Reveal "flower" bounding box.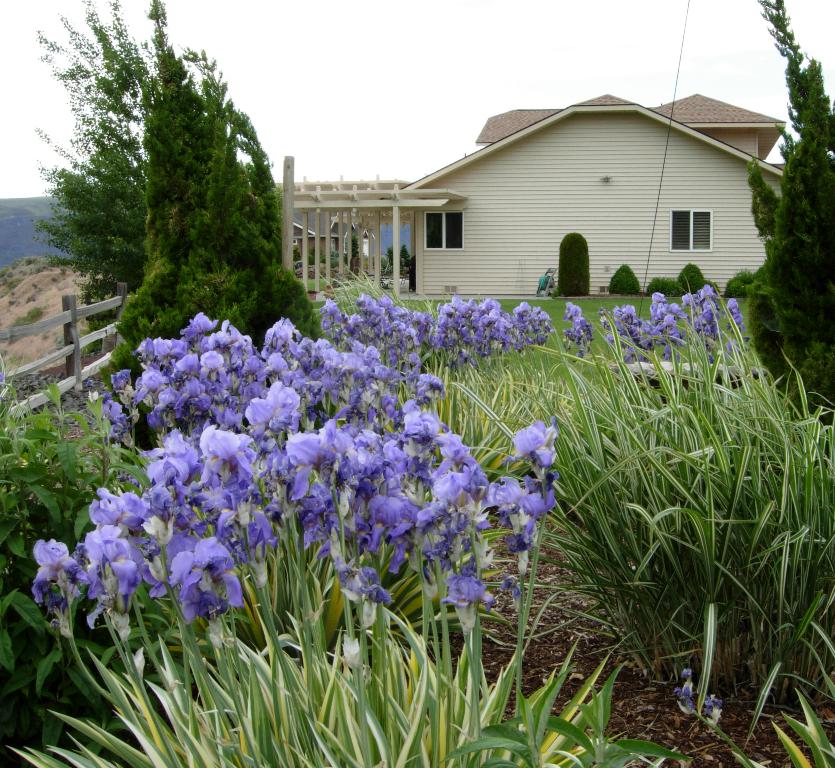
Revealed: (31,534,74,569).
